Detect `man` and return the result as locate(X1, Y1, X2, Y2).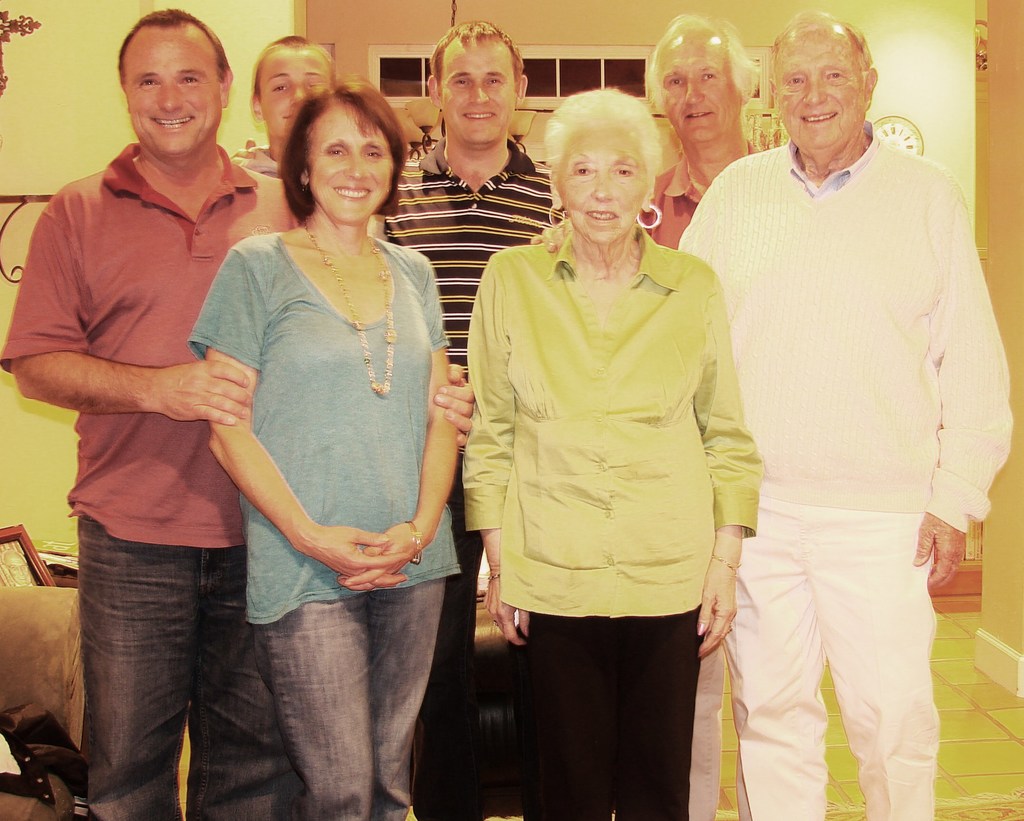
locate(0, 0, 479, 820).
